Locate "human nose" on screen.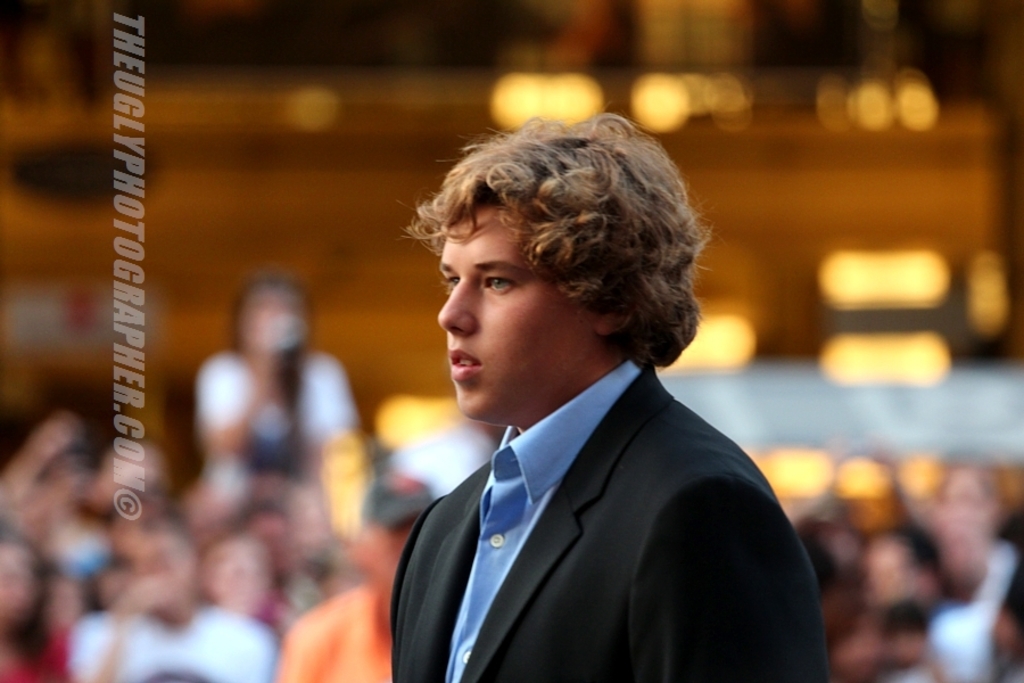
On screen at <box>436,283,477,340</box>.
